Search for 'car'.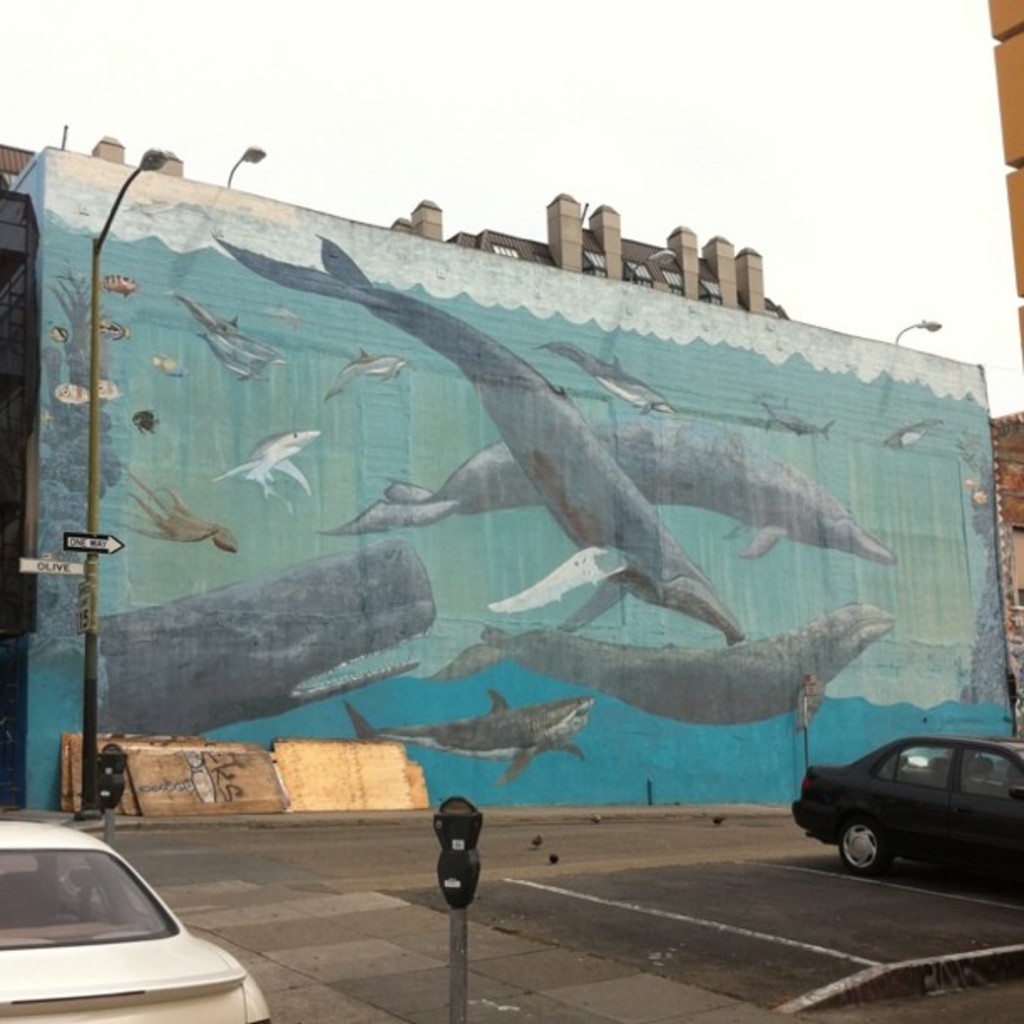
Found at <bbox>791, 733, 1022, 897</bbox>.
